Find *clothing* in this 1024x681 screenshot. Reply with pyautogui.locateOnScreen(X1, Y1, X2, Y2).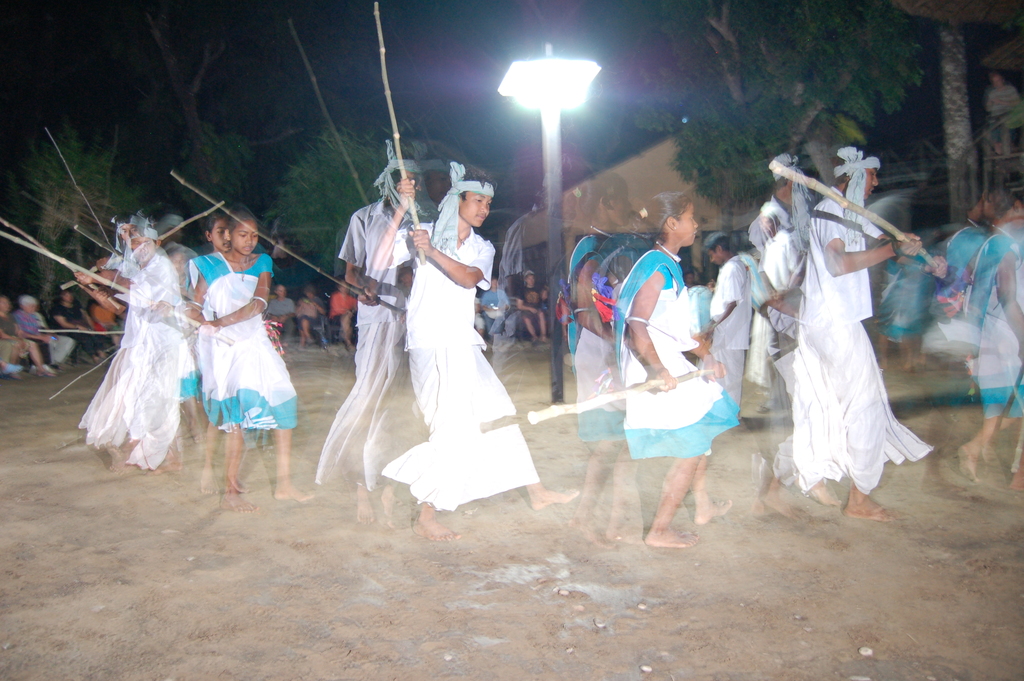
pyautogui.locateOnScreen(0, 310, 26, 353).
